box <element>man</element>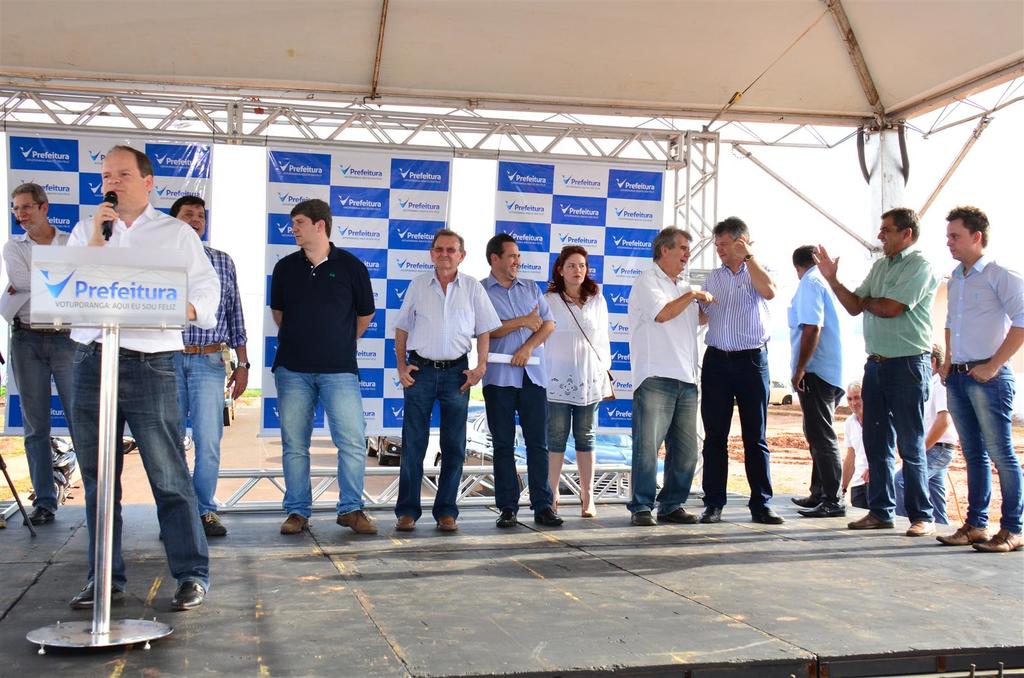
l=172, t=196, r=251, b=534
